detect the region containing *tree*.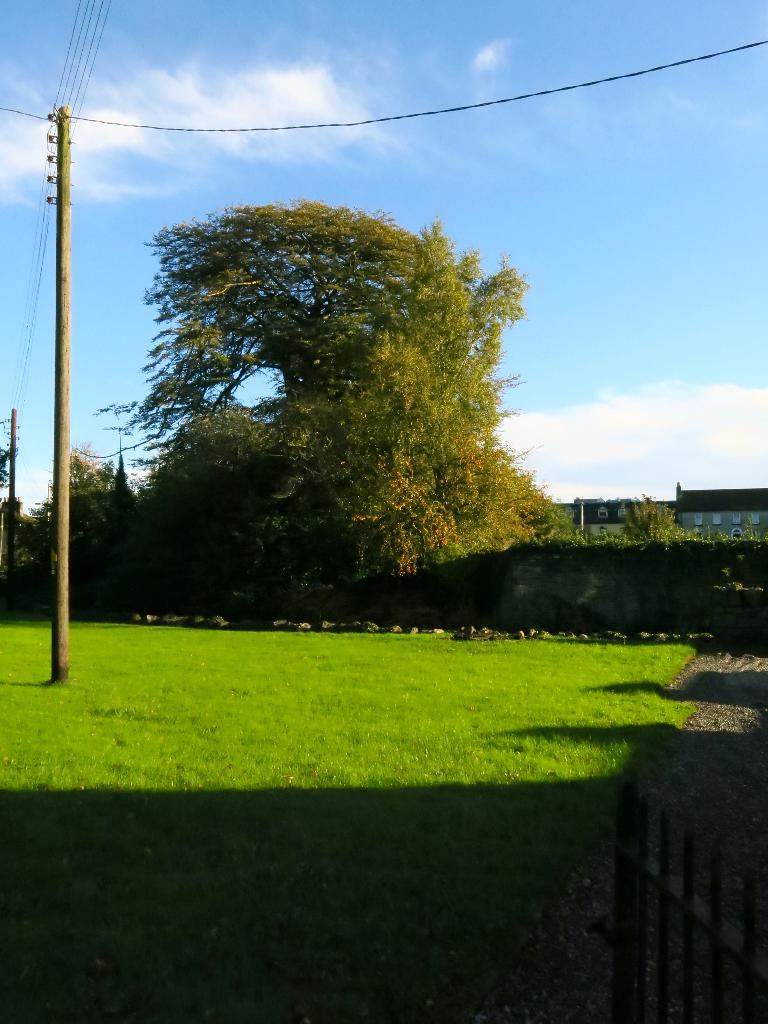
(111,152,546,620).
